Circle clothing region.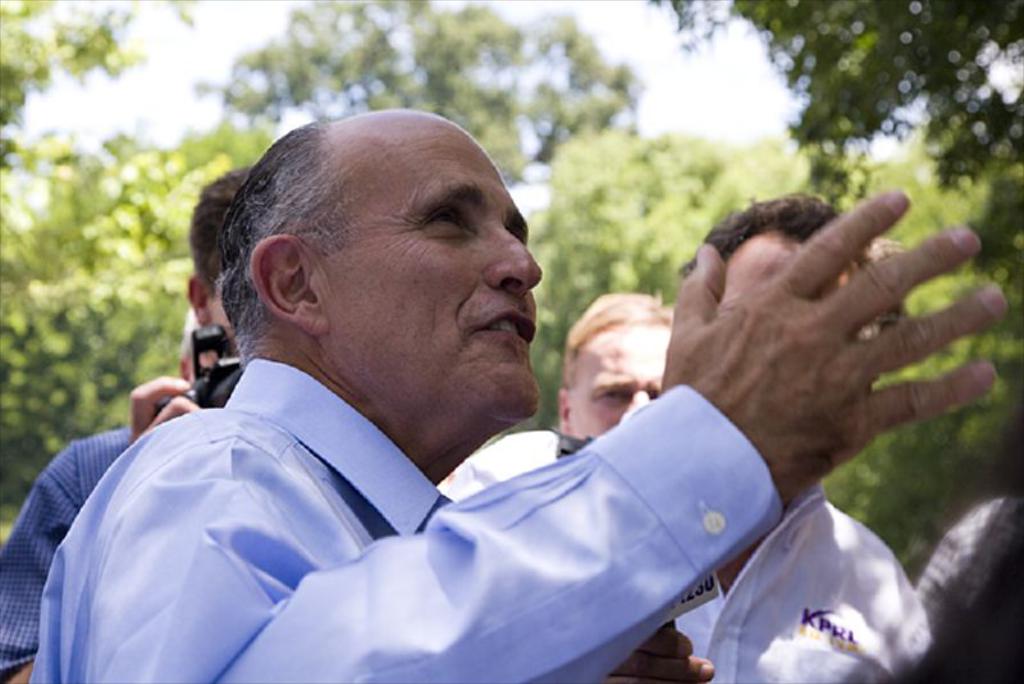
Region: 0,428,138,683.
